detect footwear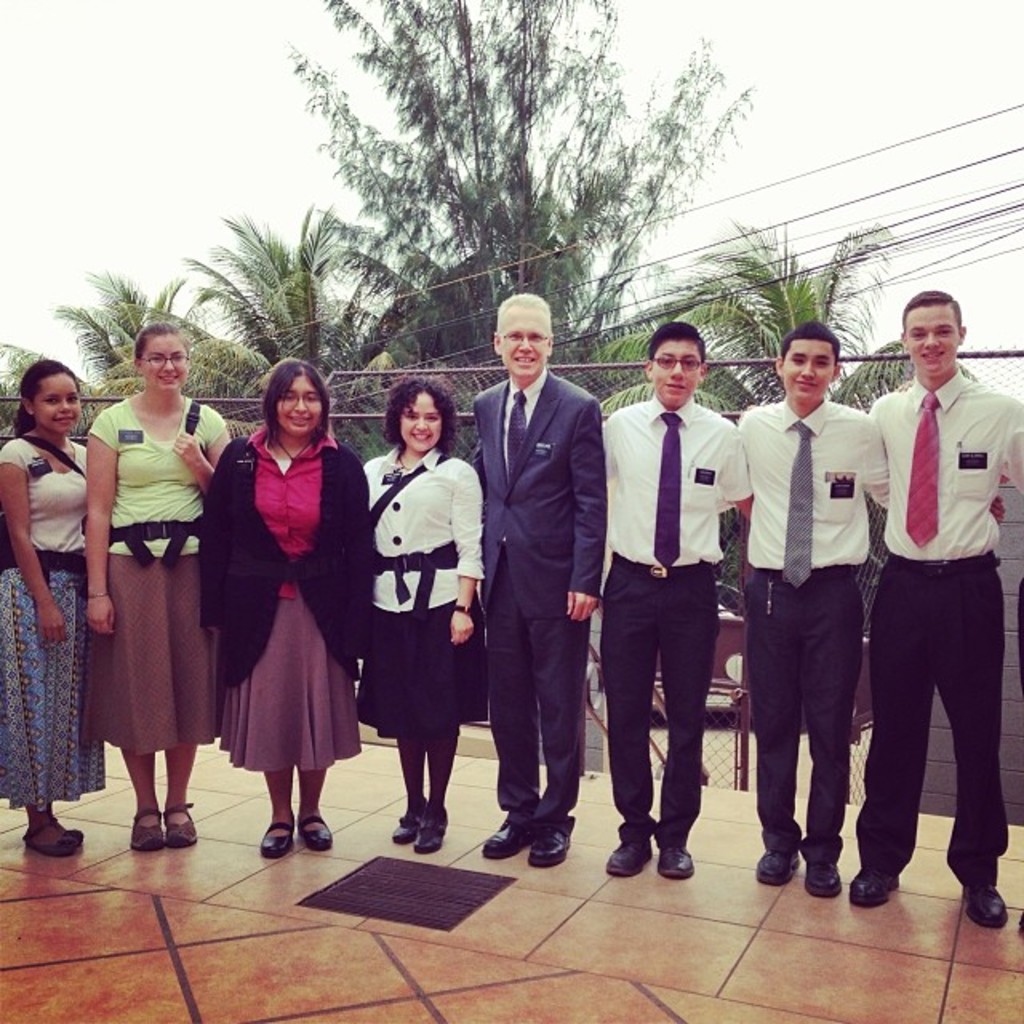
(842,856,907,909)
